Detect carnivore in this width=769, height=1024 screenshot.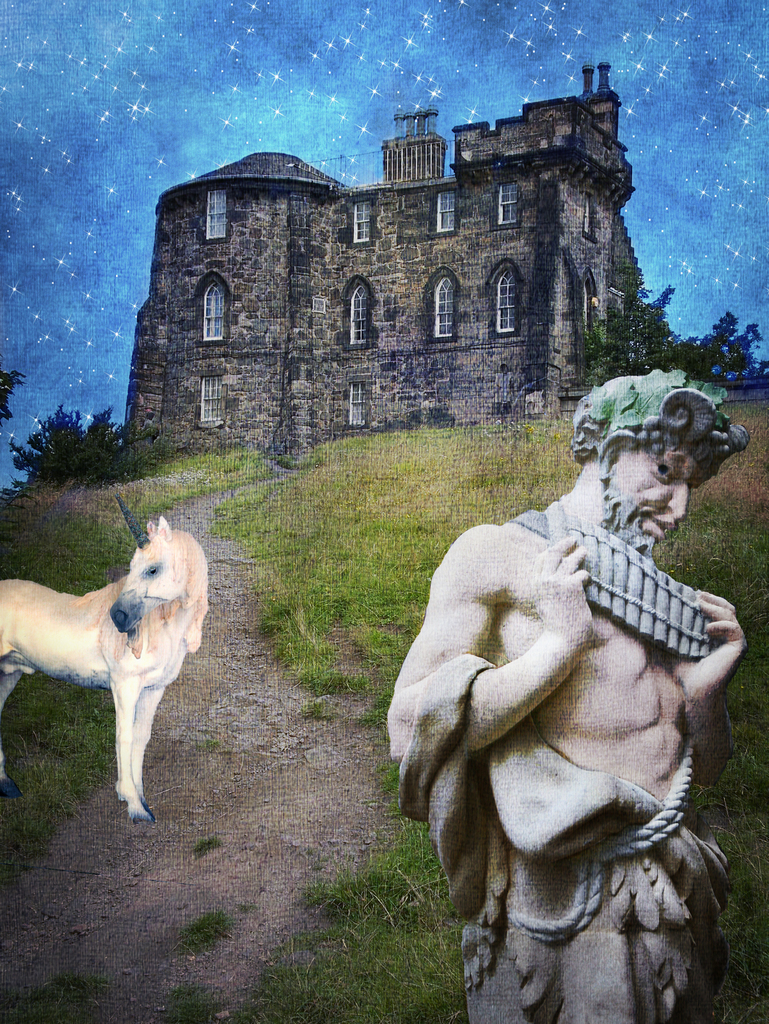
Detection: x1=10 y1=506 x2=225 y2=806.
